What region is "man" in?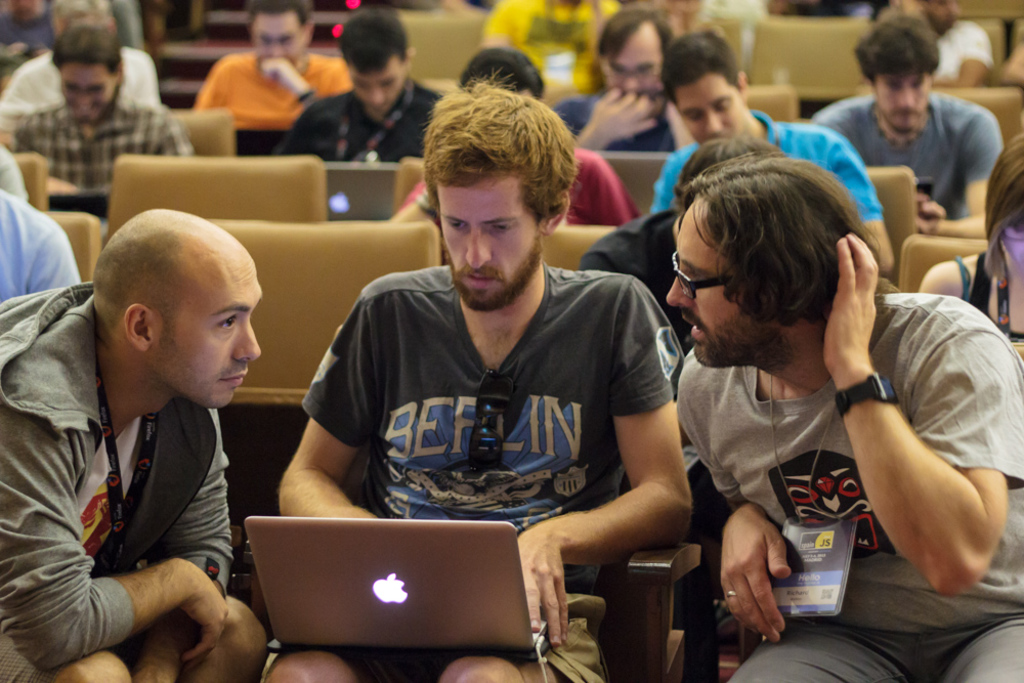
(left=646, top=37, right=905, bottom=282).
